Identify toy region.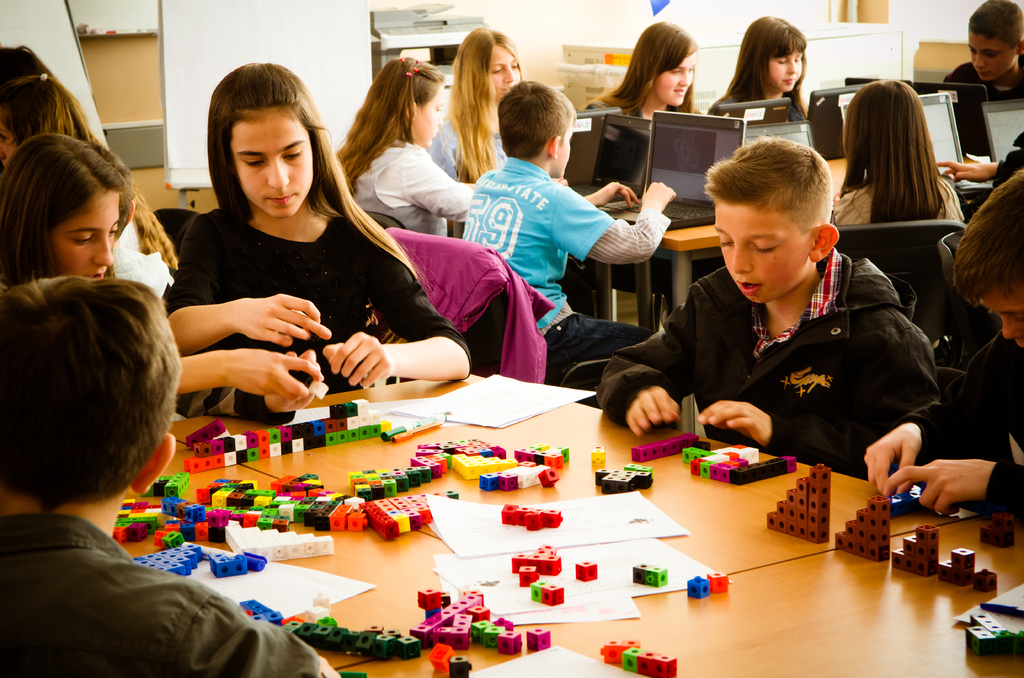
Region: l=890, t=532, r=940, b=577.
